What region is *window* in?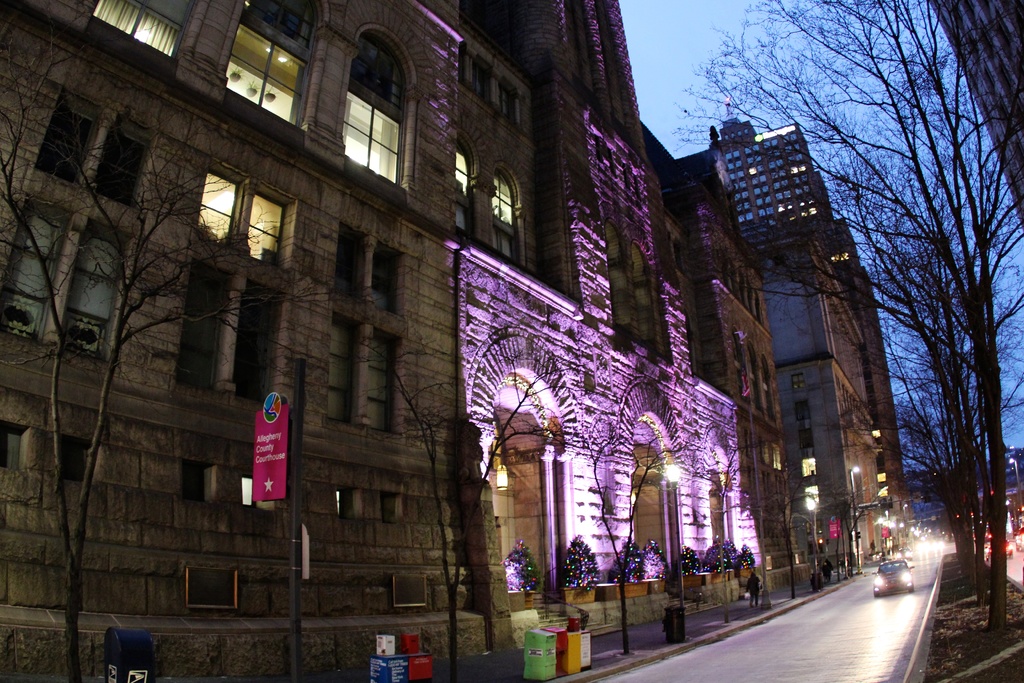
490 173 527 263.
